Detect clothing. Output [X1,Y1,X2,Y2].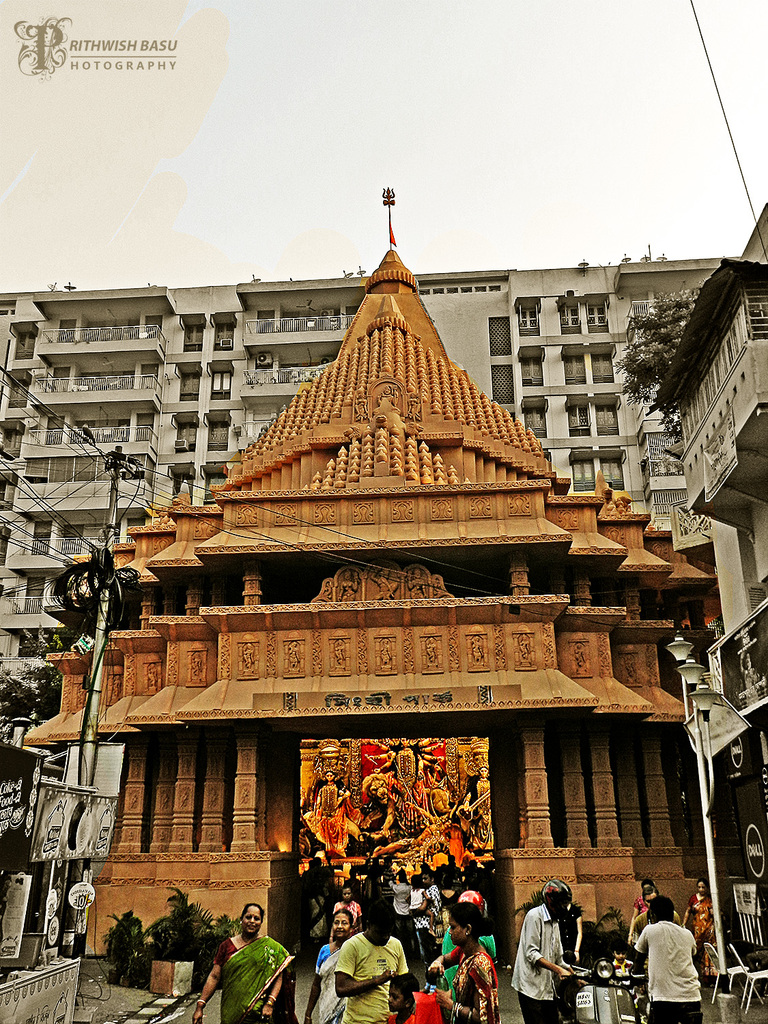
[513,911,573,1016].
